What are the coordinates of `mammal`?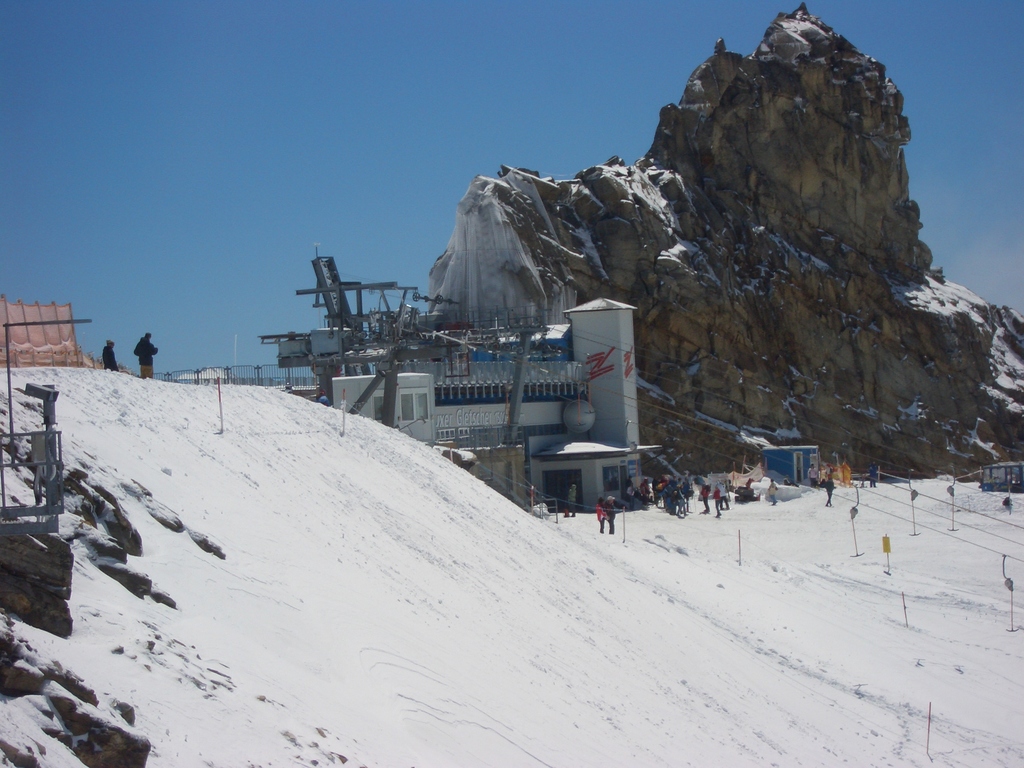
select_region(700, 477, 705, 511).
